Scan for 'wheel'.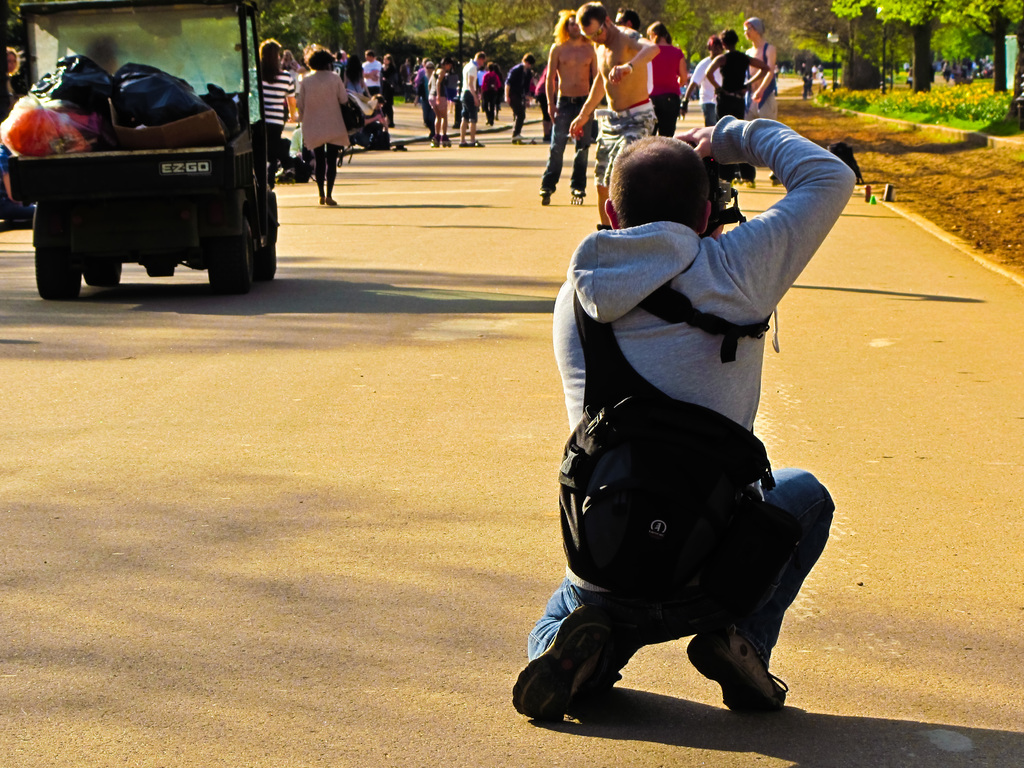
Scan result: pyautogui.locateOnScreen(35, 247, 81, 302).
